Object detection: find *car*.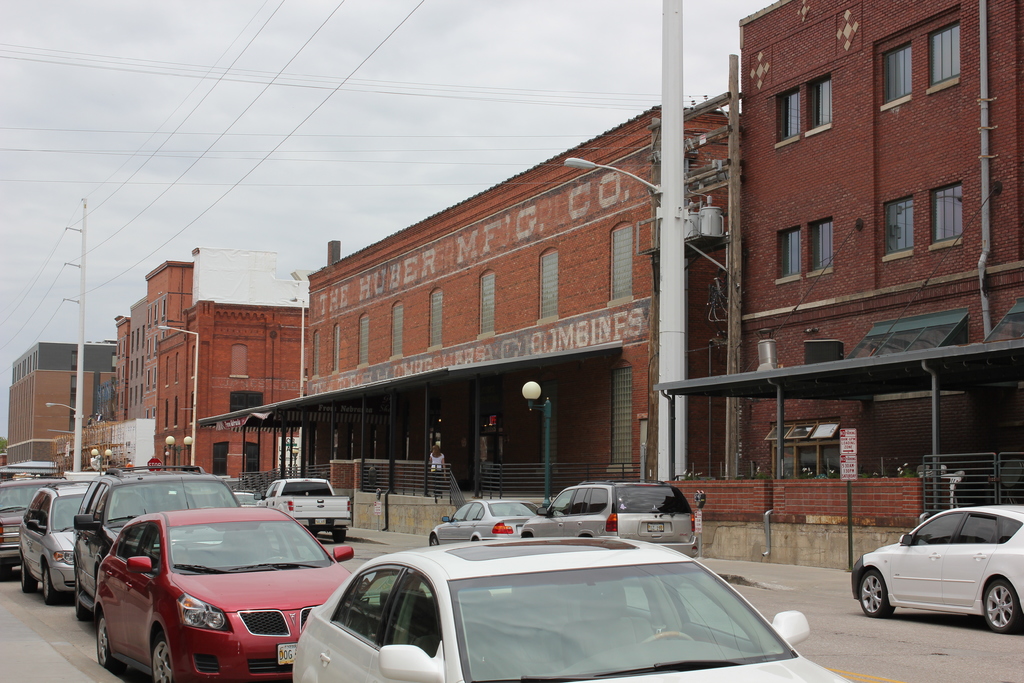
bbox(0, 465, 68, 573).
